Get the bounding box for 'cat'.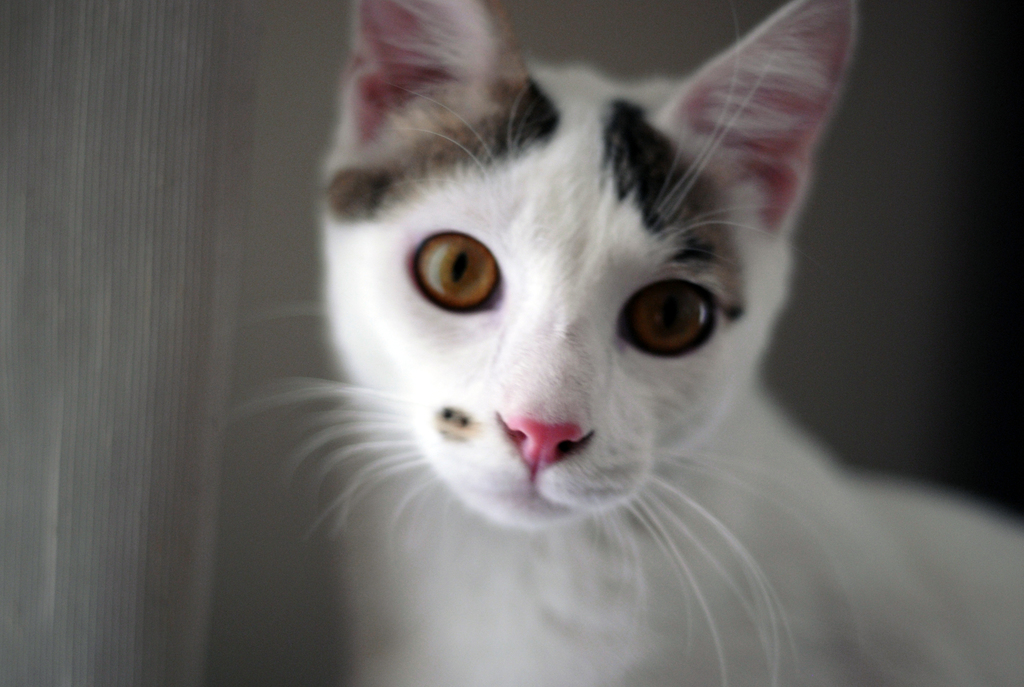
region(194, 0, 1012, 681).
